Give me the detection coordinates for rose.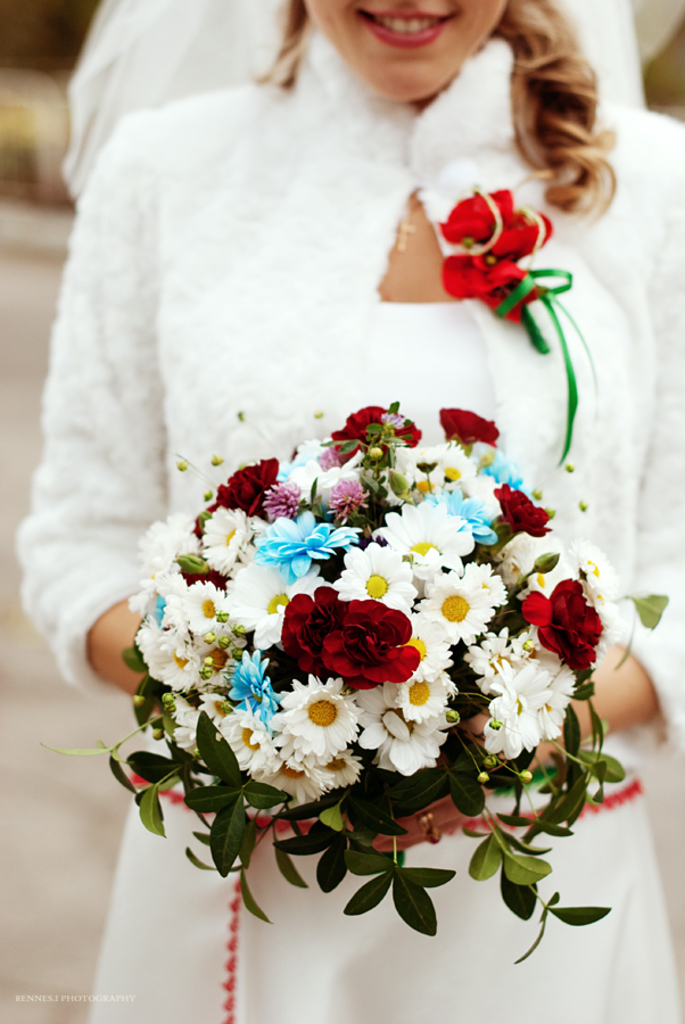
520,577,605,671.
